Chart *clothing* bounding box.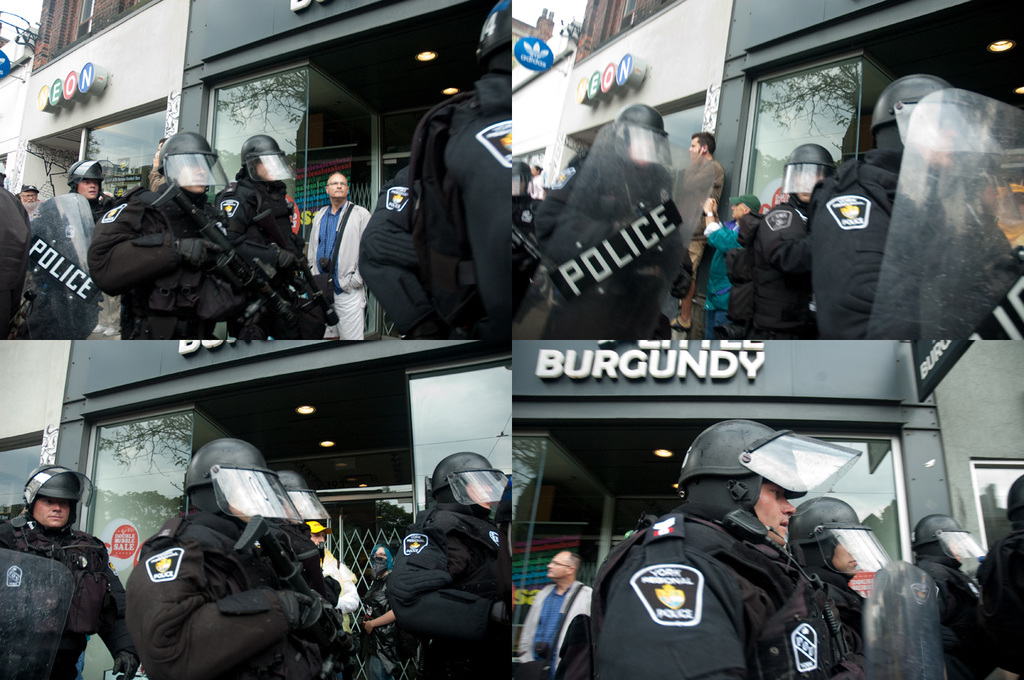
Charted: region(0, 170, 35, 337).
